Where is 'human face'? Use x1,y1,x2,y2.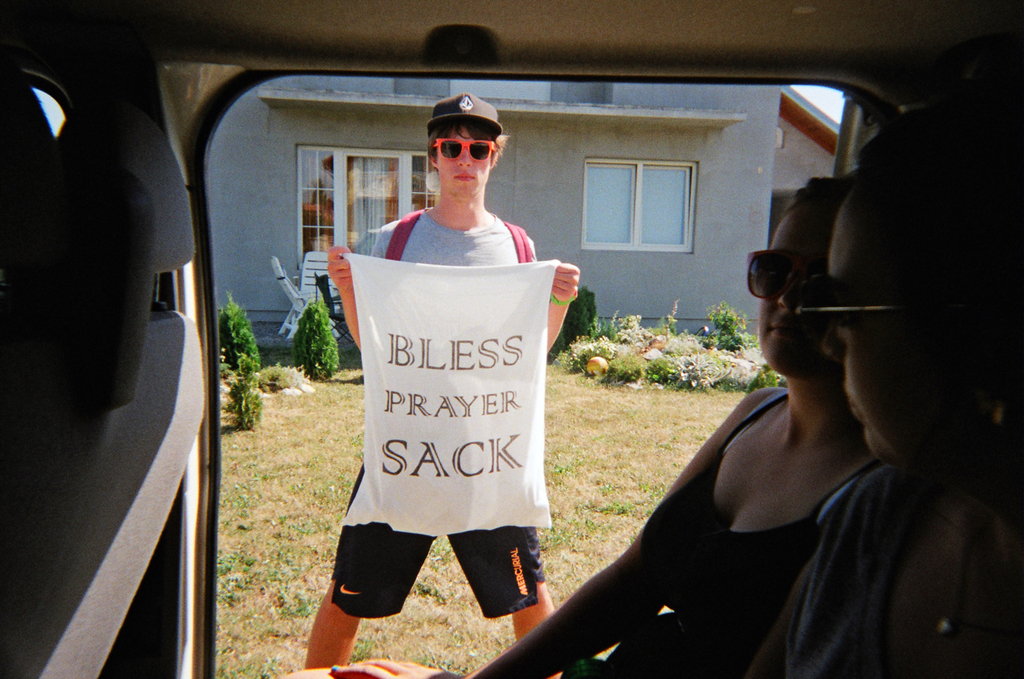
438,127,488,193.
